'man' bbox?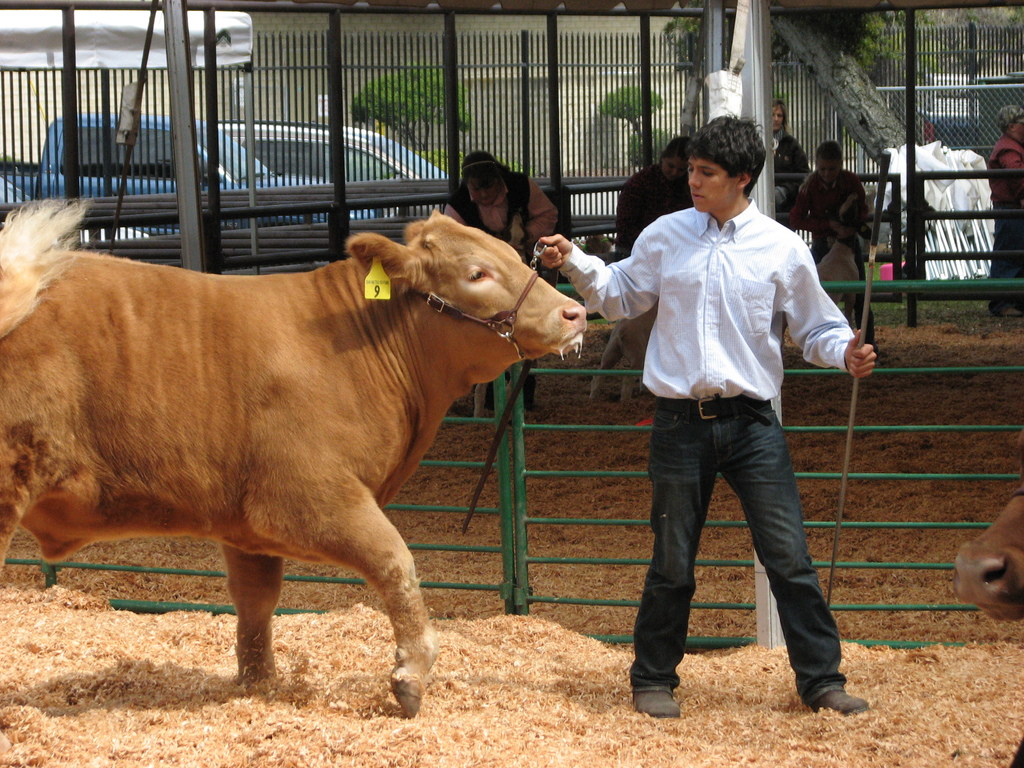
l=985, t=100, r=1023, b=318
